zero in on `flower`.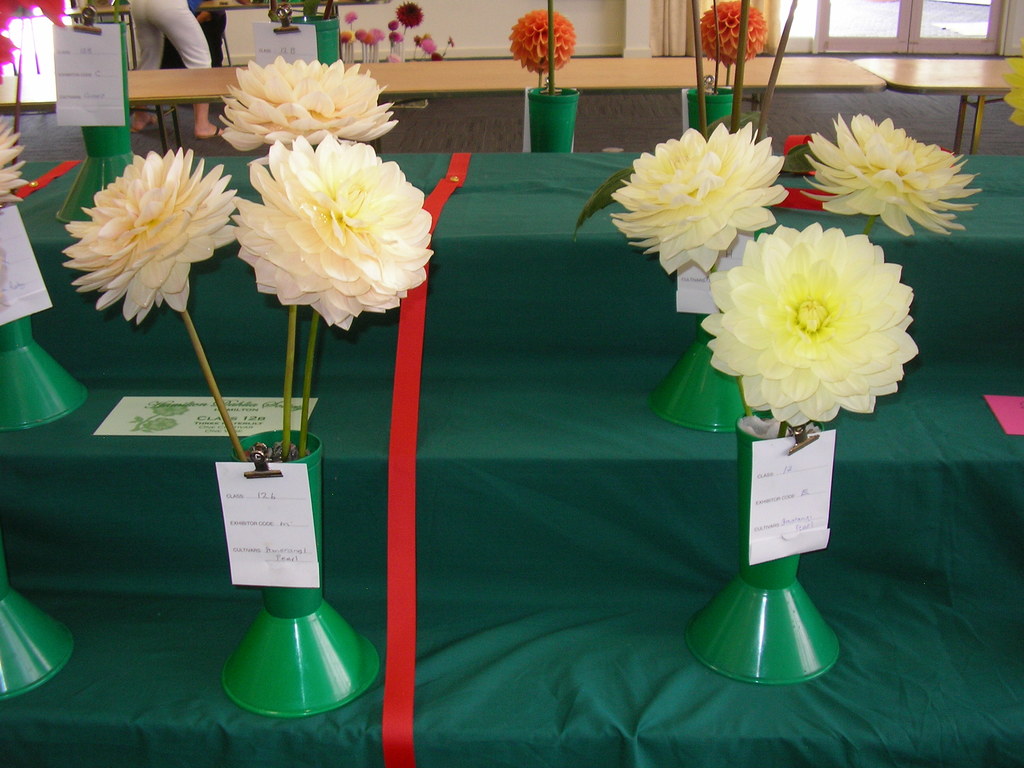
Zeroed in: select_region(1000, 35, 1023, 131).
